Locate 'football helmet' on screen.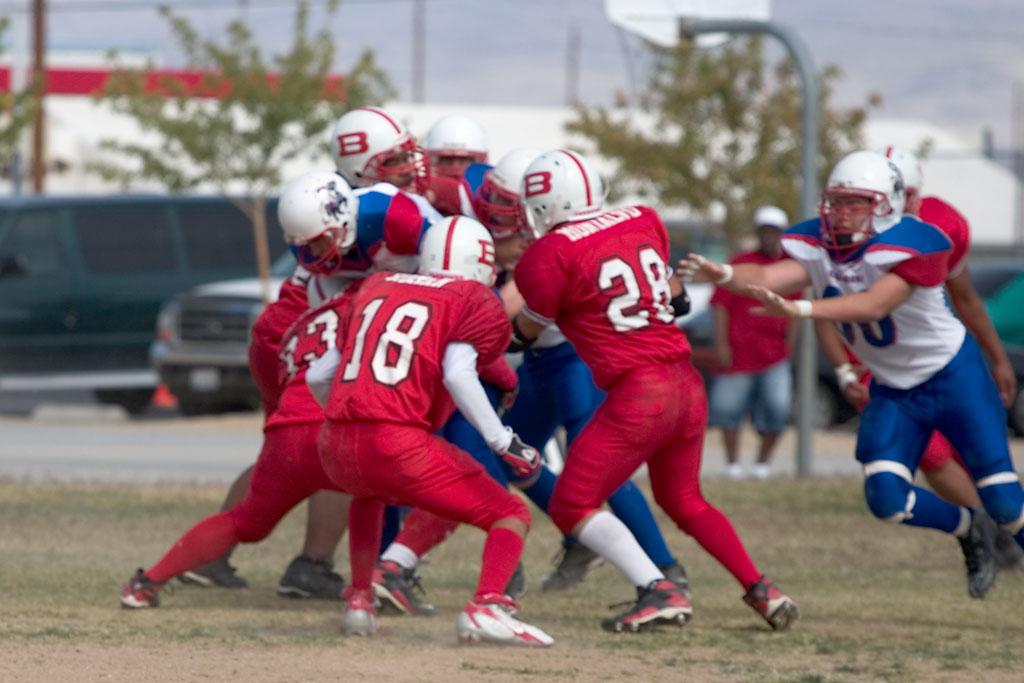
On screen at [819,148,905,265].
